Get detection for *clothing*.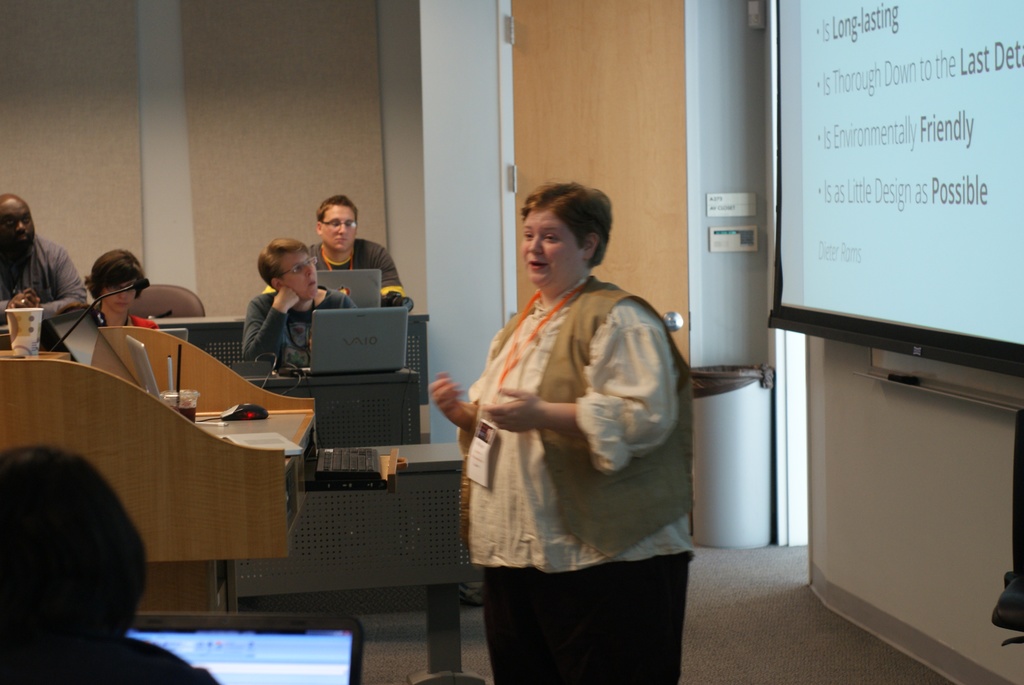
Detection: 245,295,358,370.
